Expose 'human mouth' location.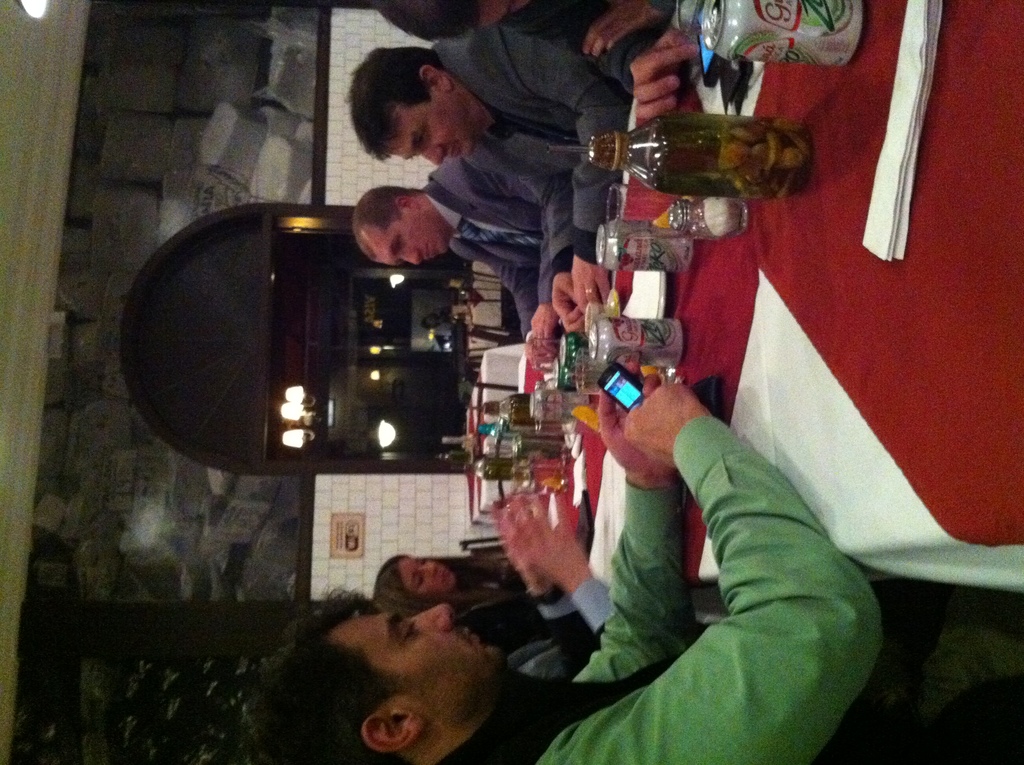
Exposed at crop(467, 625, 479, 648).
